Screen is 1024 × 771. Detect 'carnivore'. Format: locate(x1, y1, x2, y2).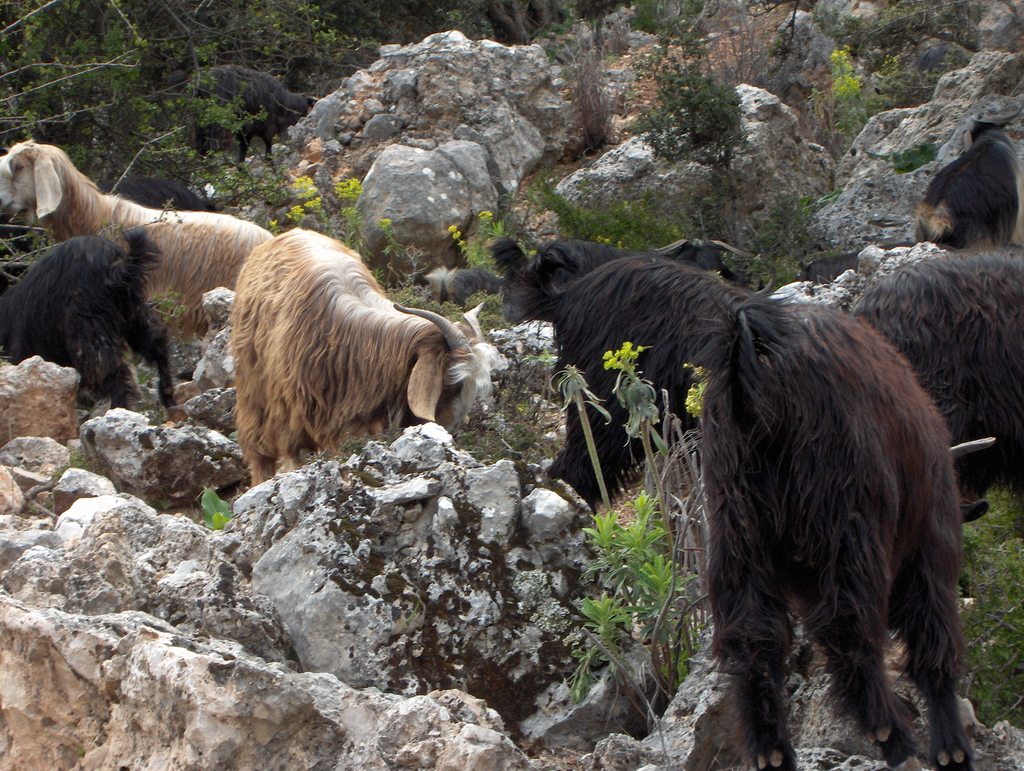
locate(220, 222, 474, 481).
